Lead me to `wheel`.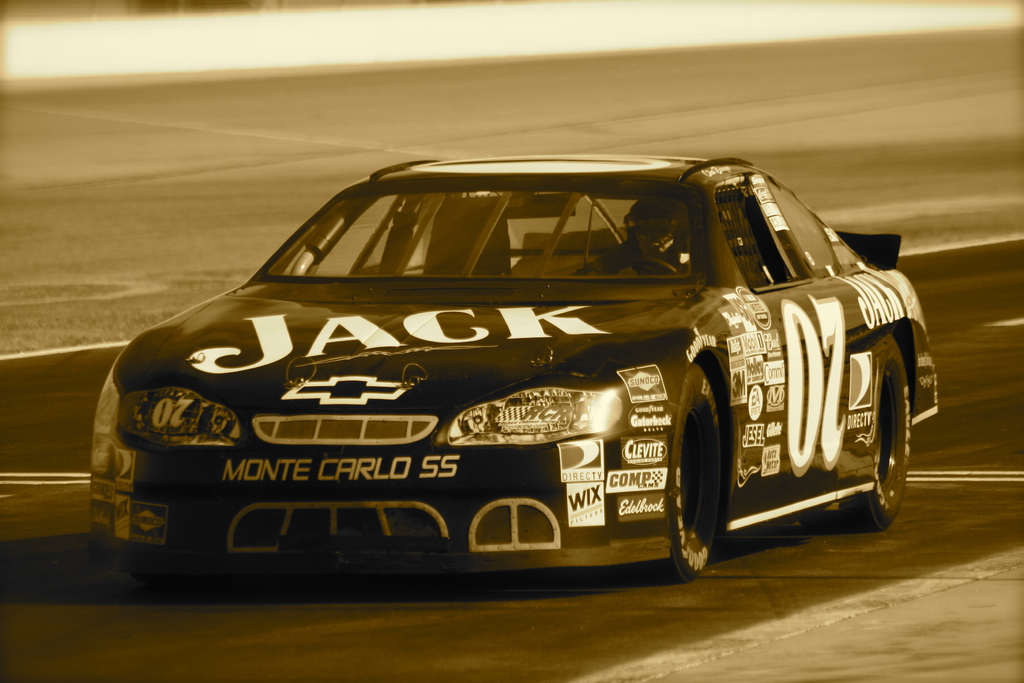
Lead to [left=632, top=257, right=675, bottom=276].
